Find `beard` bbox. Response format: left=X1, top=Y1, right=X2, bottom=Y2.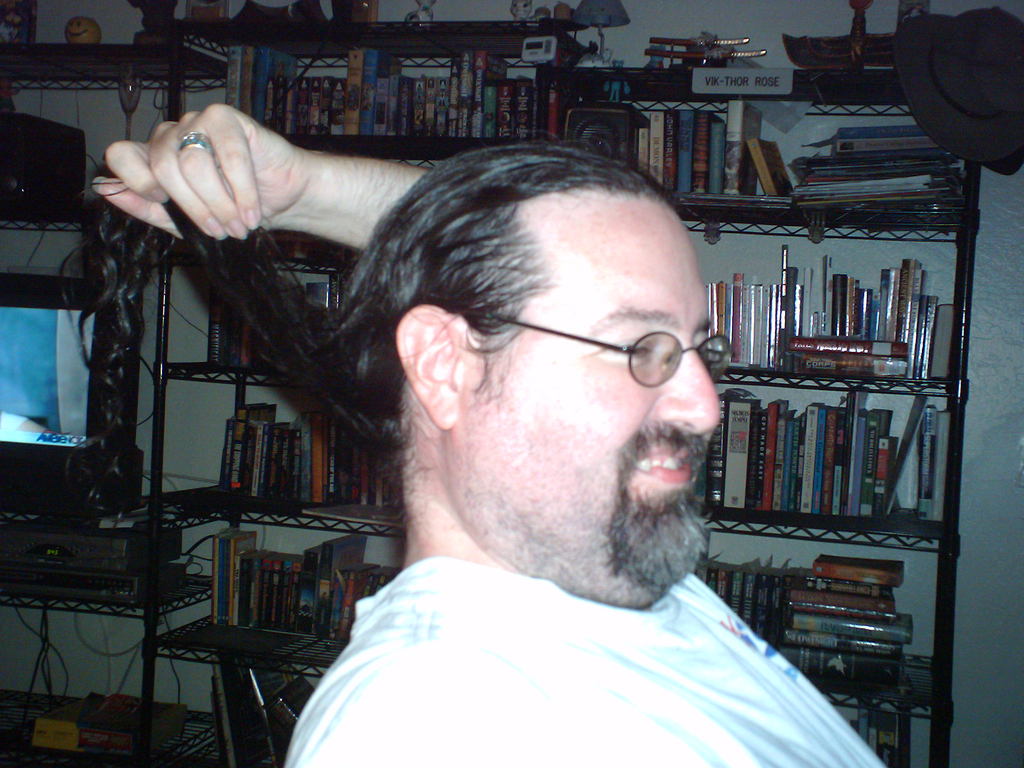
left=603, top=478, right=714, bottom=599.
